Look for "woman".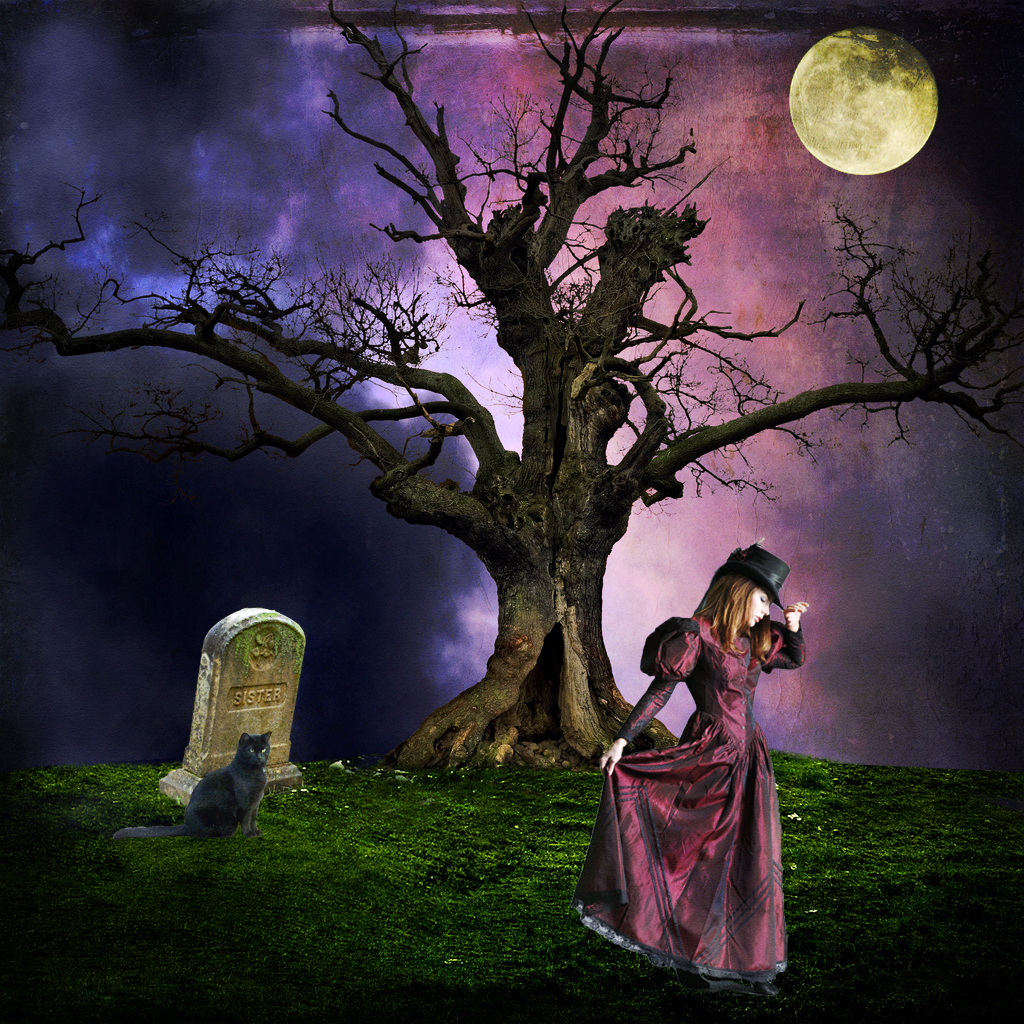
Found: <region>567, 527, 817, 988</region>.
